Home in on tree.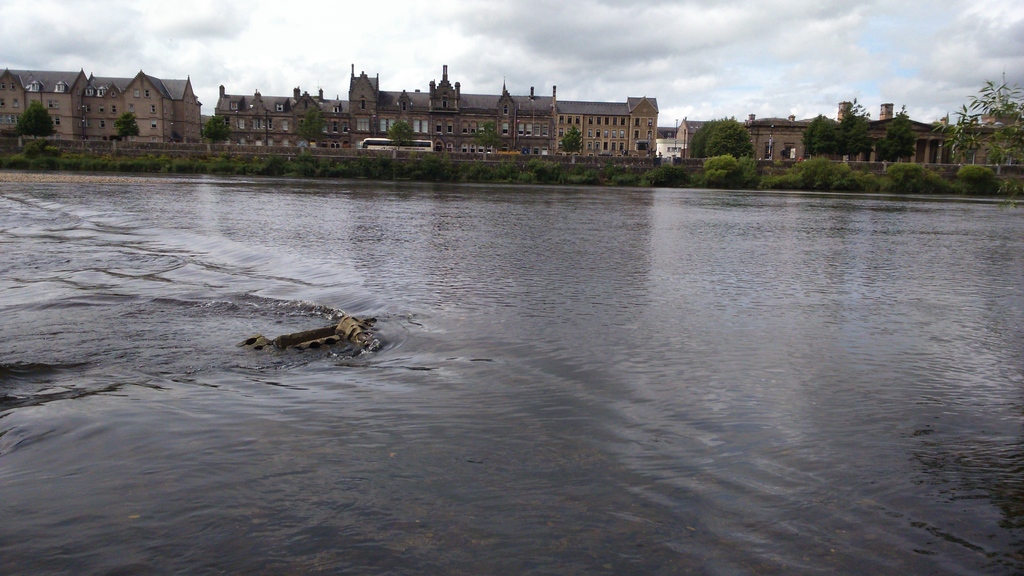
Homed in at select_region(461, 123, 514, 159).
